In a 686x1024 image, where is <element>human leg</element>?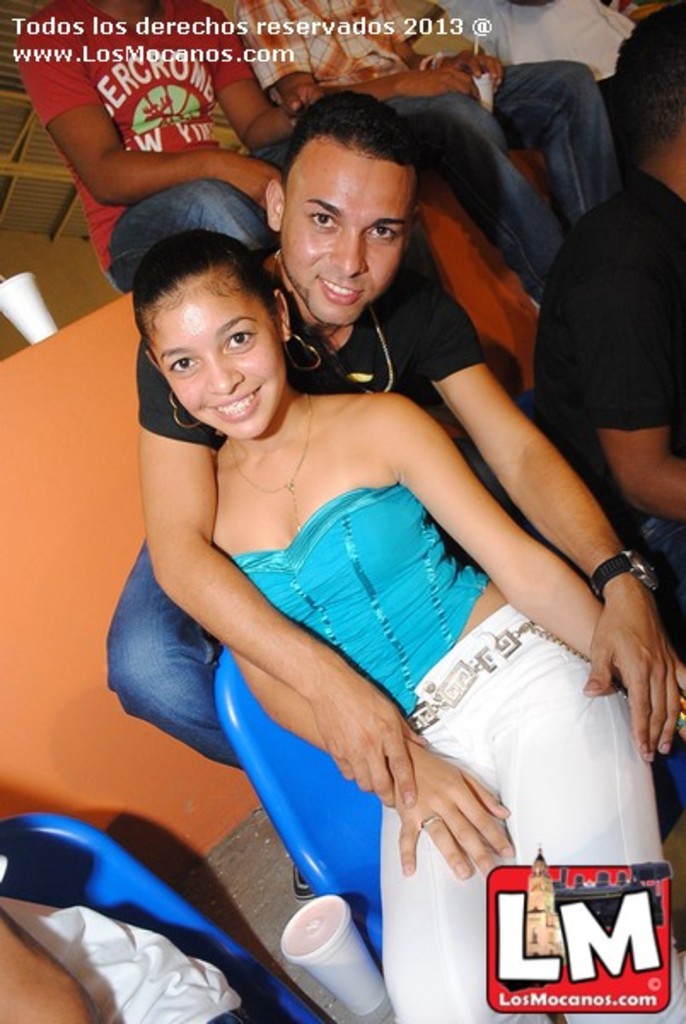
region(505, 65, 619, 212).
